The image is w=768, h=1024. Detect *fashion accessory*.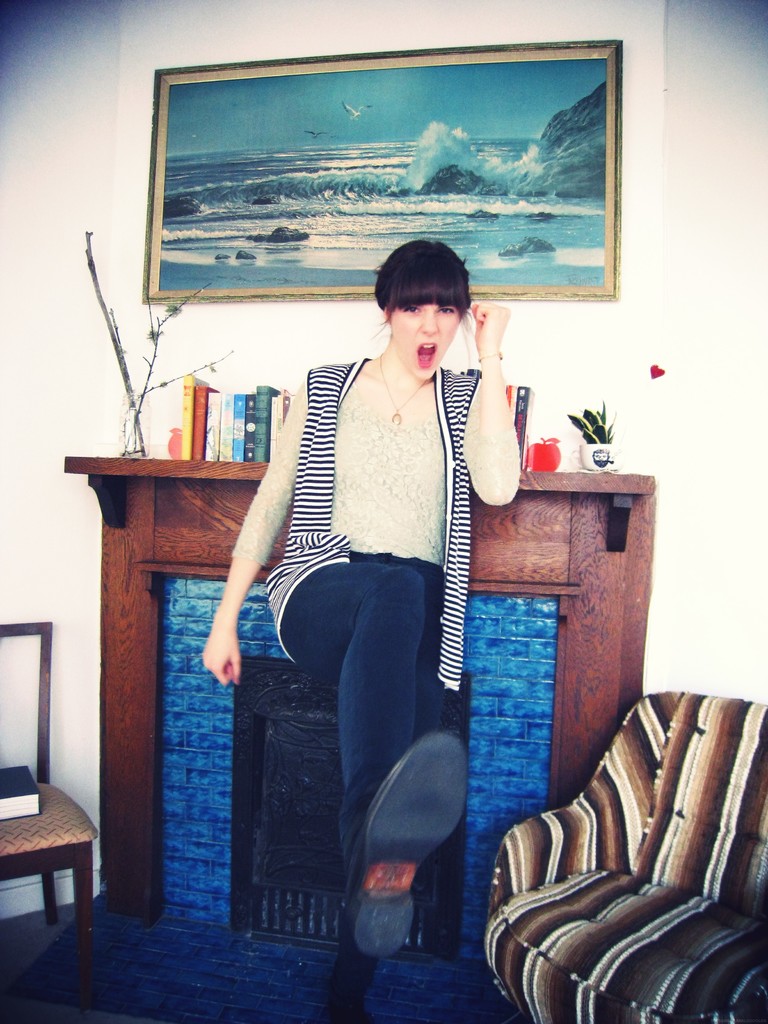
Detection: l=478, t=354, r=500, b=360.
